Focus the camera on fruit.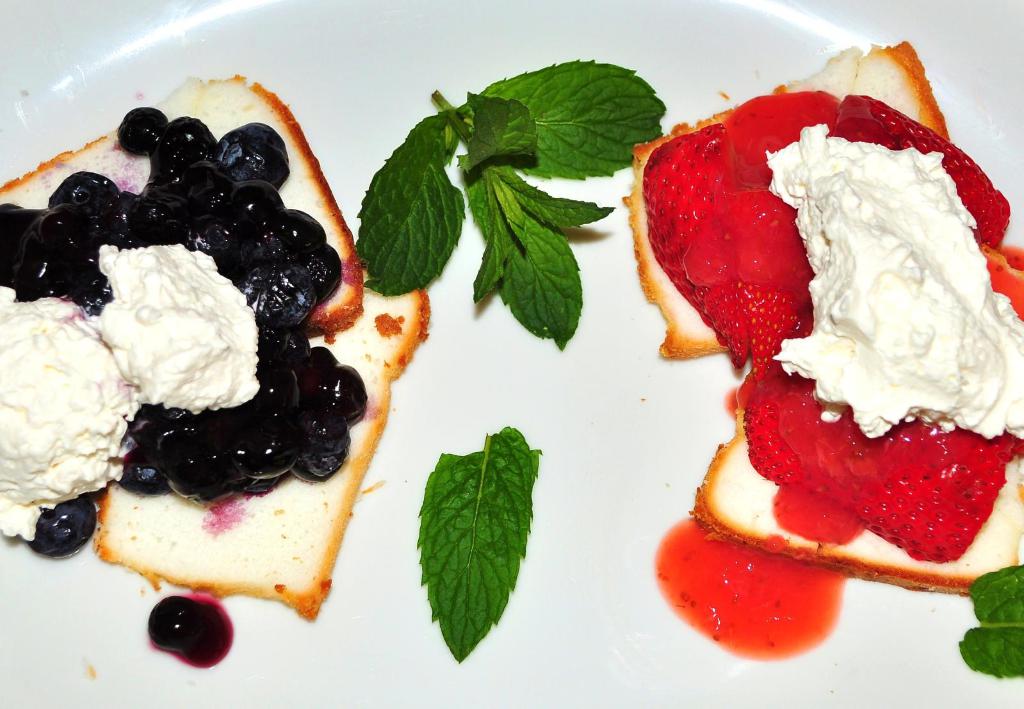
Focus region: [left=147, top=598, right=226, bottom=658].
